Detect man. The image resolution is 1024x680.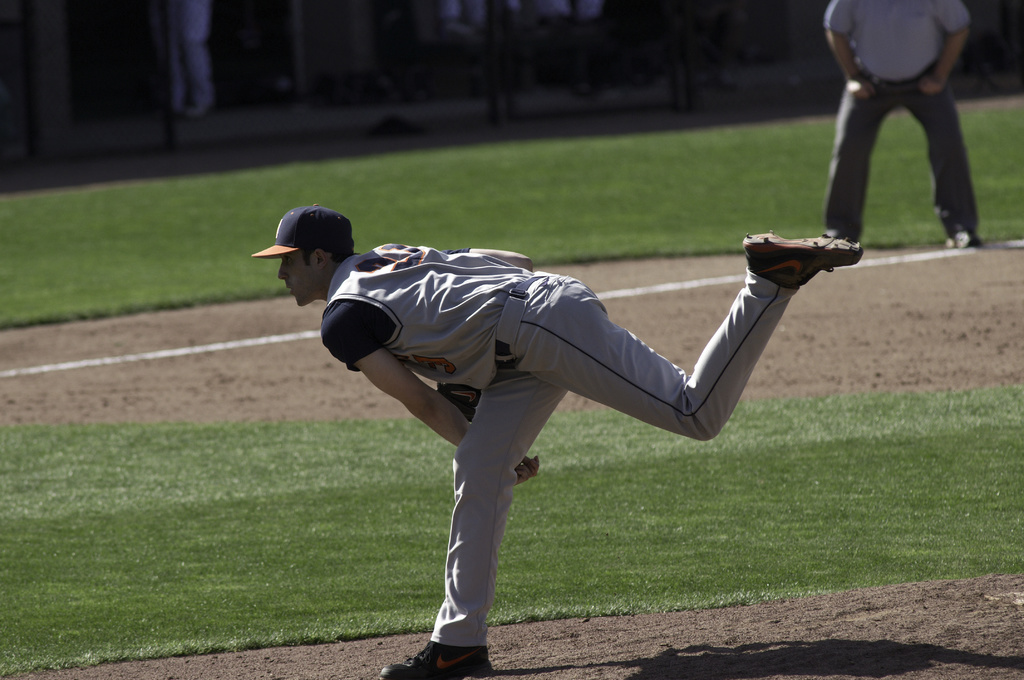
819, 0, 985, 250.
